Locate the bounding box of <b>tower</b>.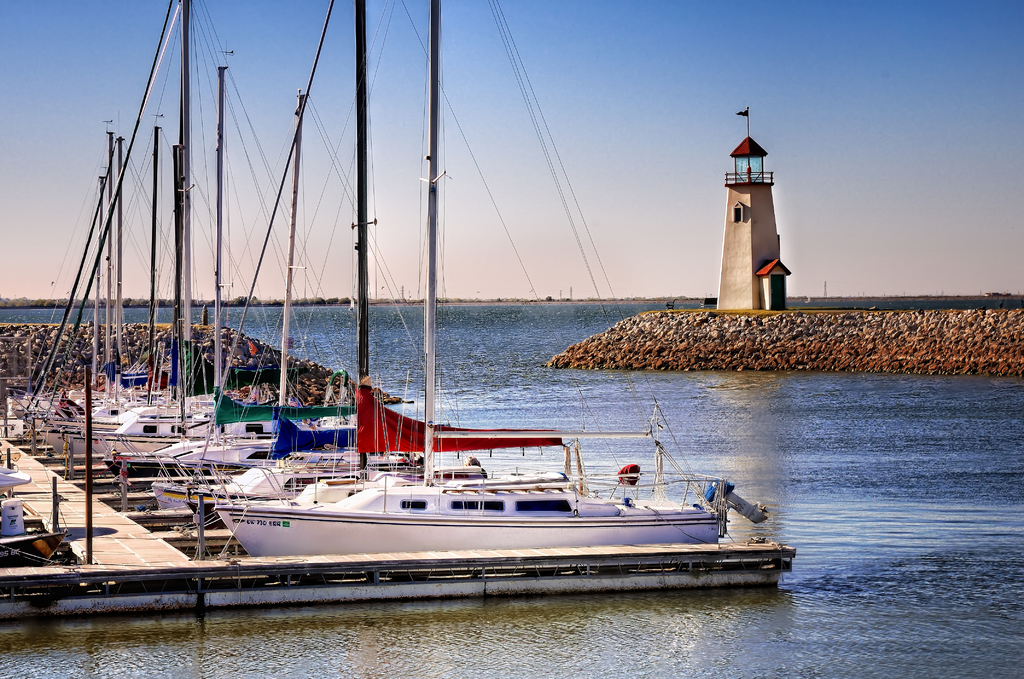
Bounding box: [709,78,811,317].
